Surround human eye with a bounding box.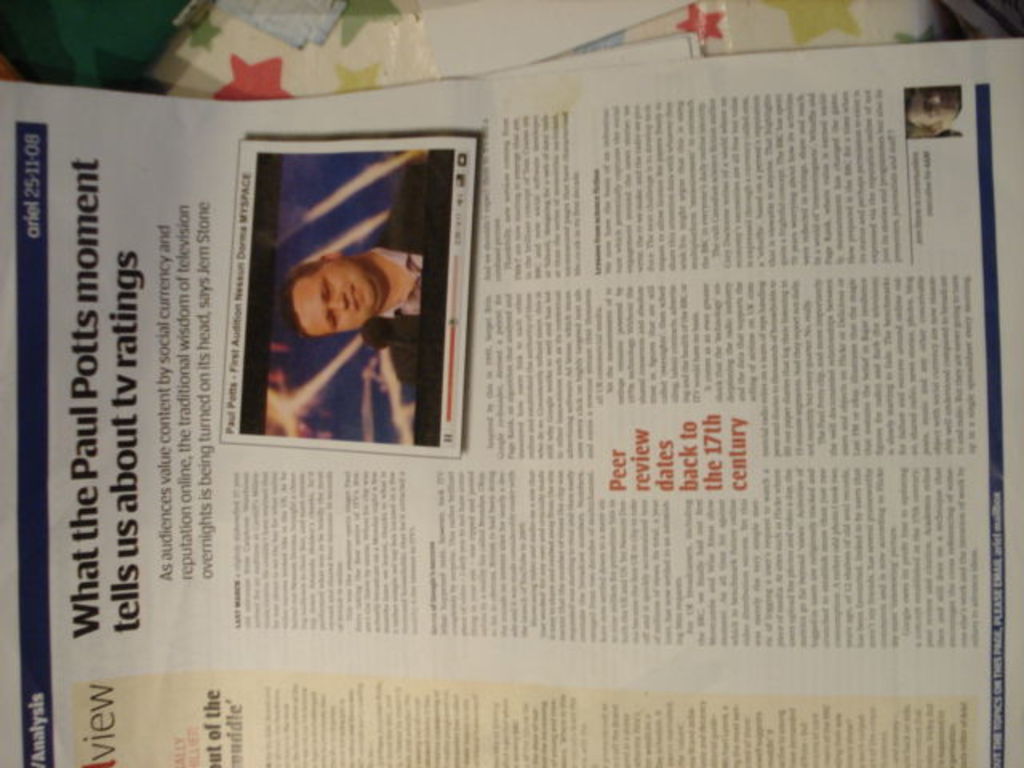
region(317, 275, 334, 306).
